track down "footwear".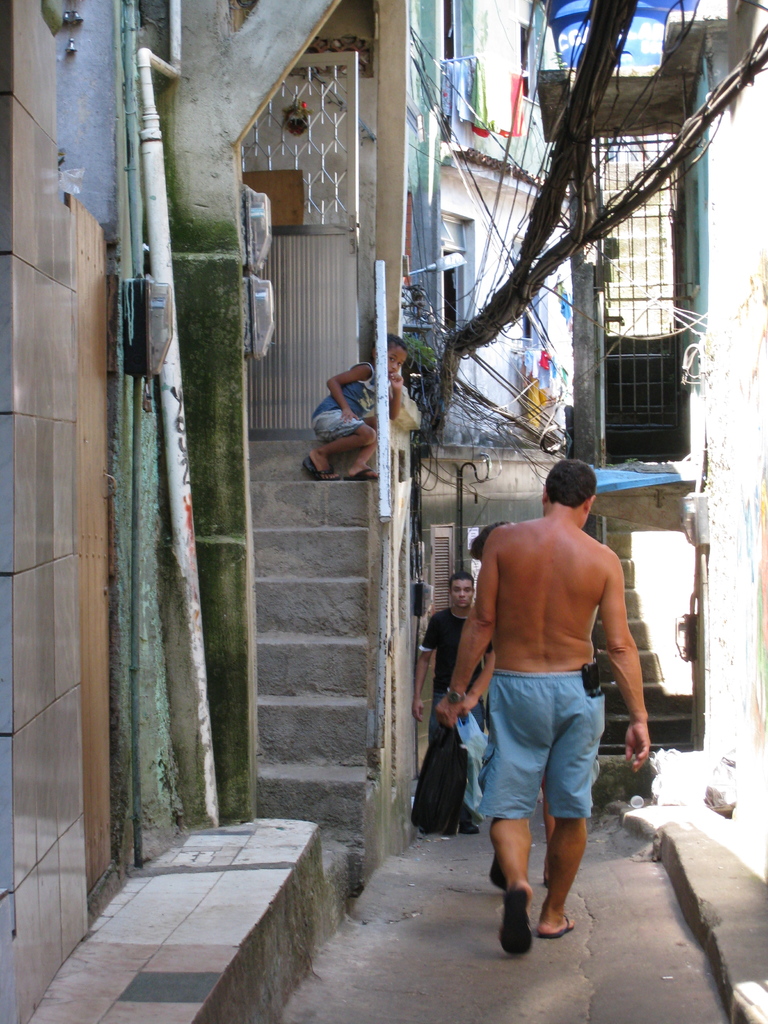
Tracked to [x1=498, y1=884, x2=534, y2=959].
